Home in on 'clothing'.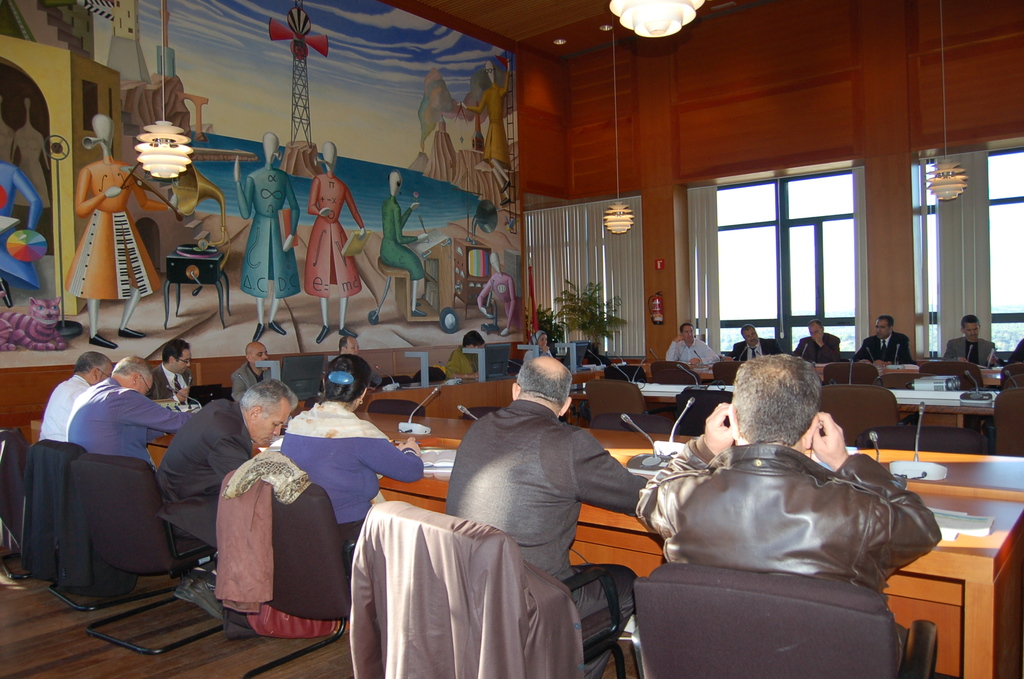
Homed in at box(864, 334, 908, 361).
